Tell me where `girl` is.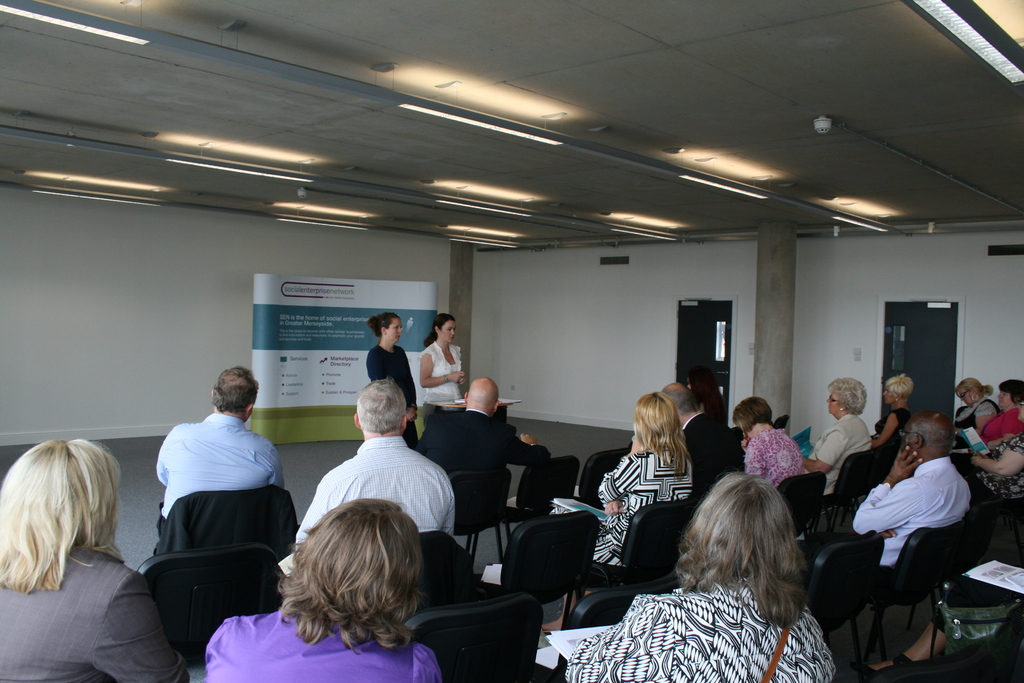
`girl` is at [410, 304, 474, 411].
